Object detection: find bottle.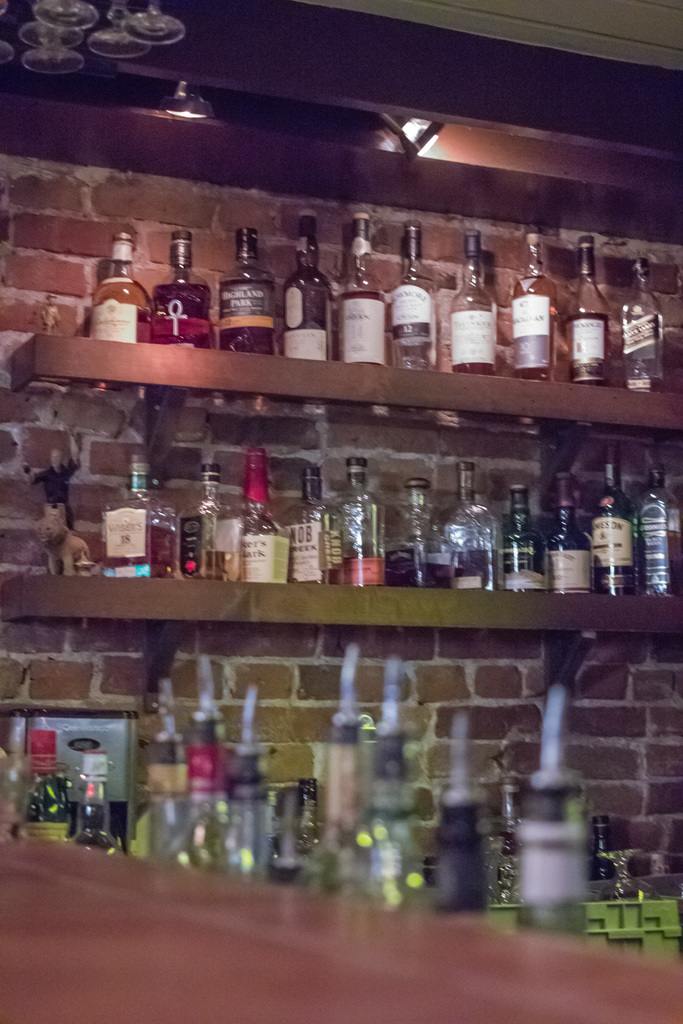
375,215,456,369.
